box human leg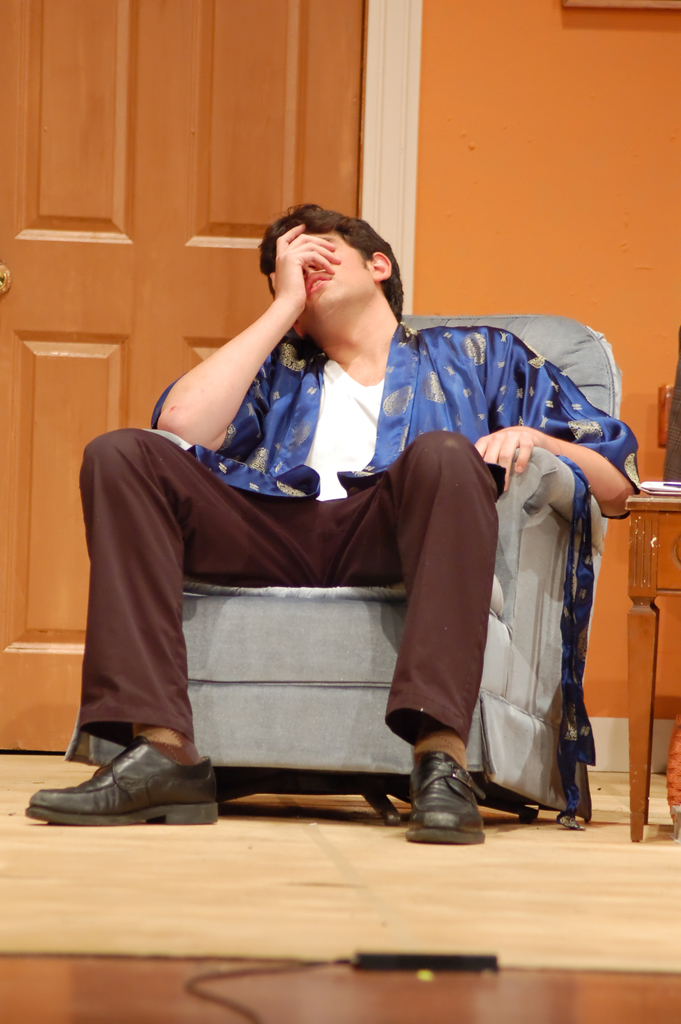
crop(342, 428, 484, 847)
